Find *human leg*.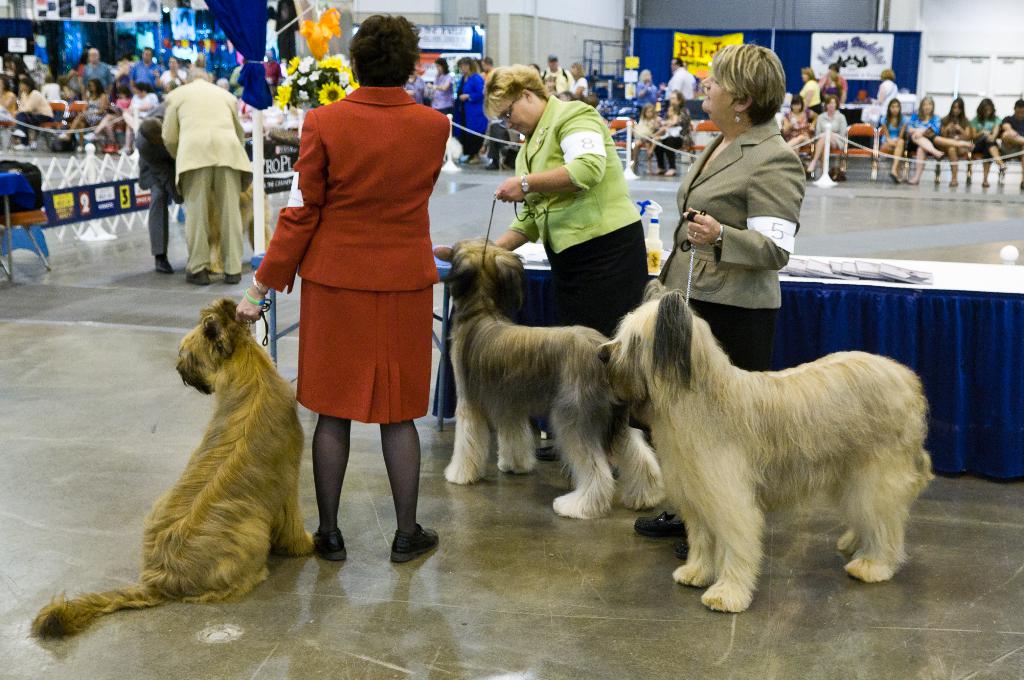
<bbox>664, 127, 685, 177</bbox>.
